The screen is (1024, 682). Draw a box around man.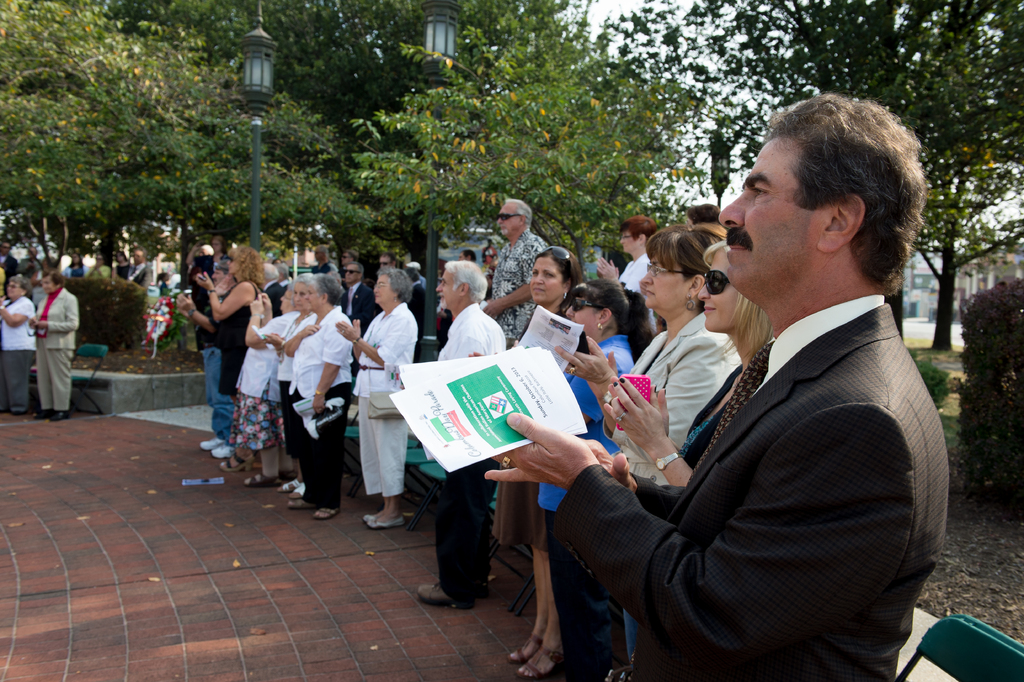
[127, 247, 157, 291].
